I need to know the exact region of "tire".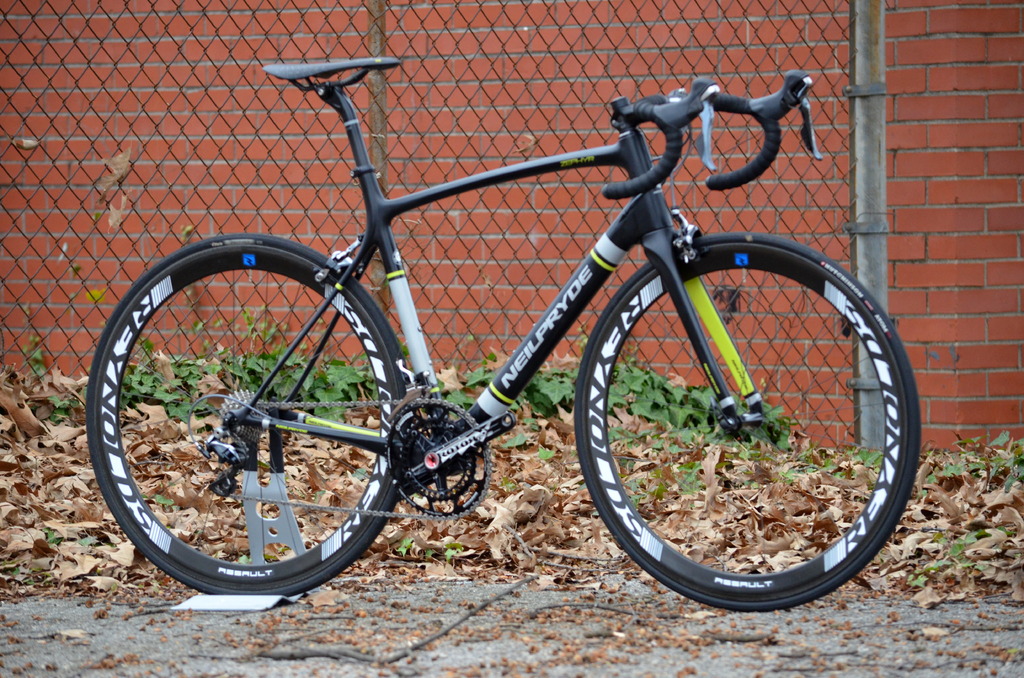
Region: box=[85, 236, 413, 599].
